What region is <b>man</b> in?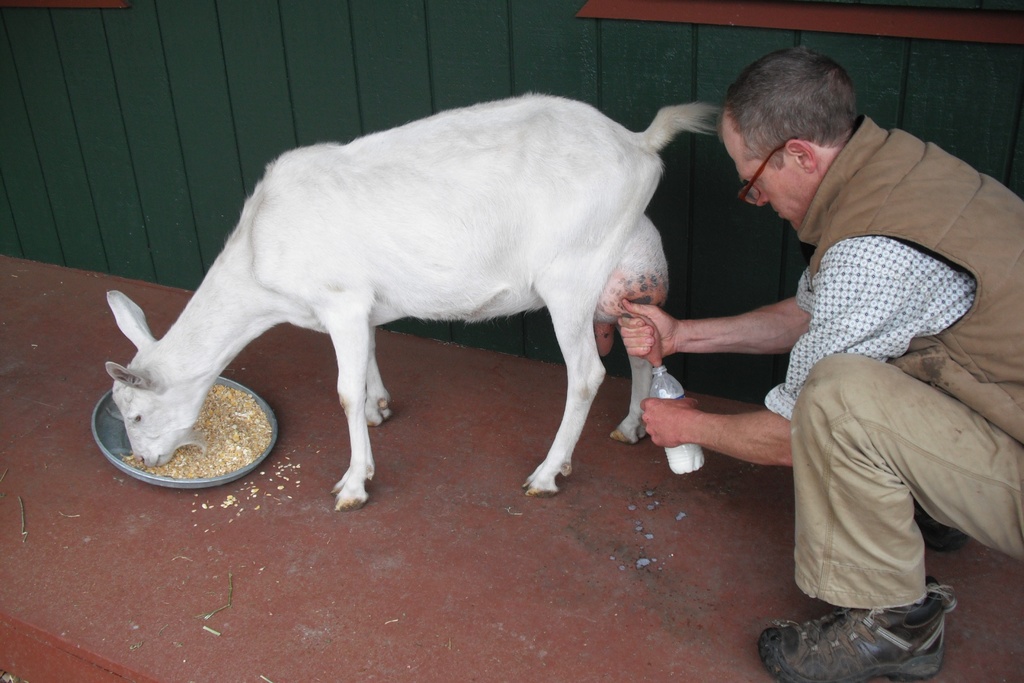
705/50/1007/652.
